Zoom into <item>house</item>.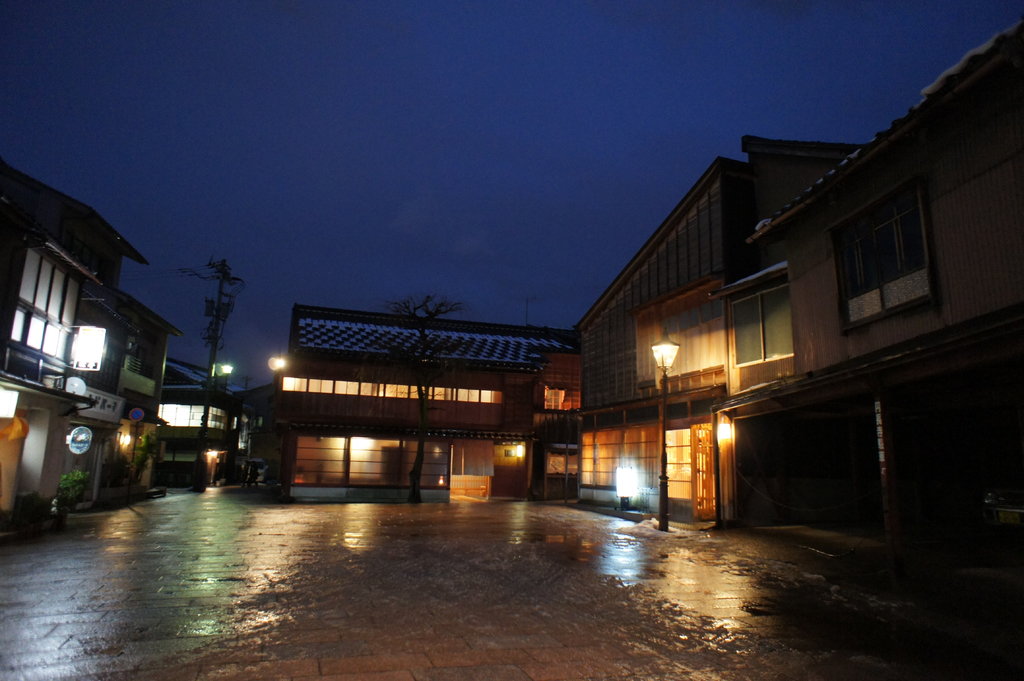
Zoom target: {"x1": 147, "y1": 378, "x2": 233, "y2": 493}.
